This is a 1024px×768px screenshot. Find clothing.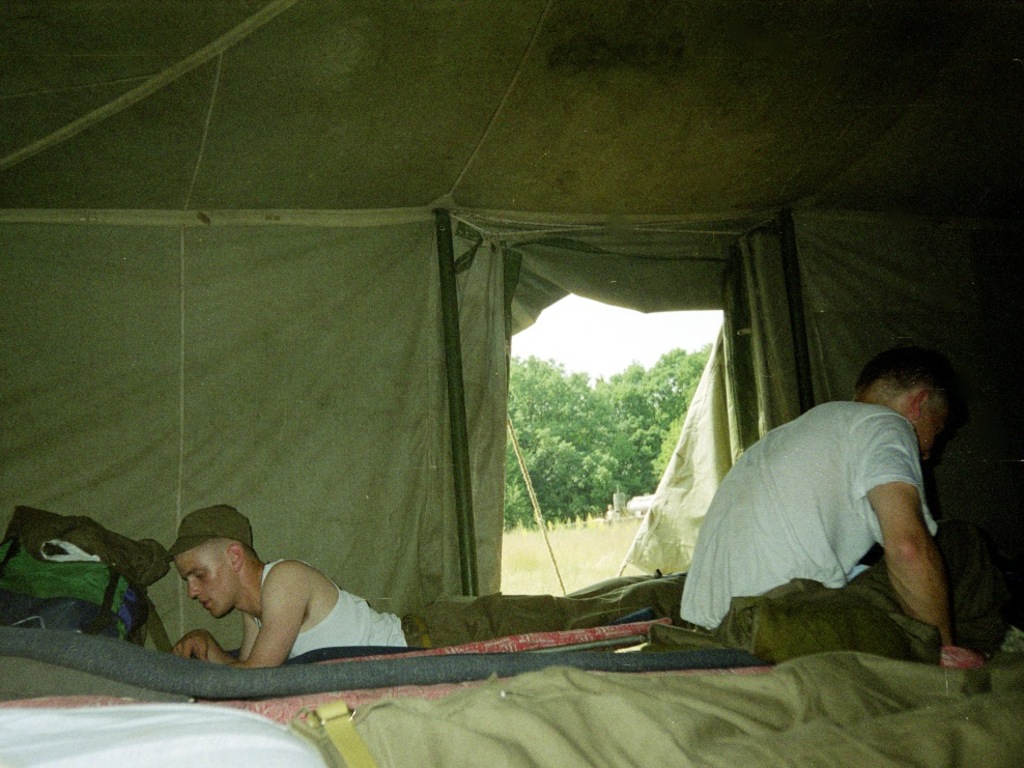
Bounding box: x1=253, y1=569, x2=404, y2=656.
